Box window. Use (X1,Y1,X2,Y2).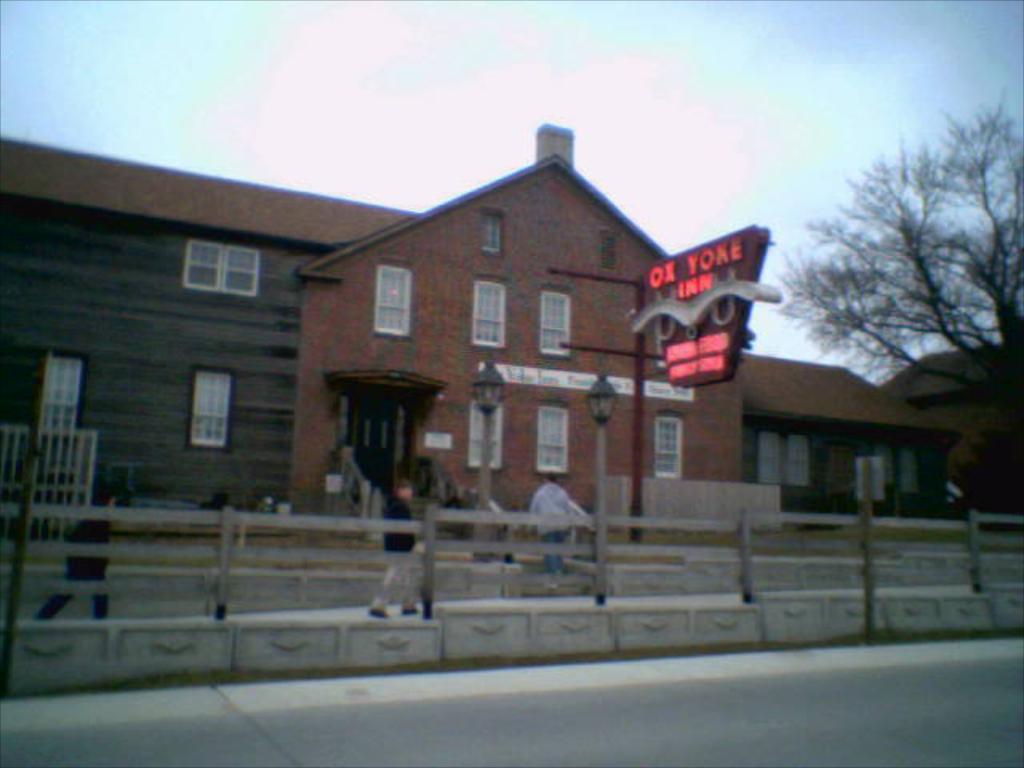
(485,213,496,243).
